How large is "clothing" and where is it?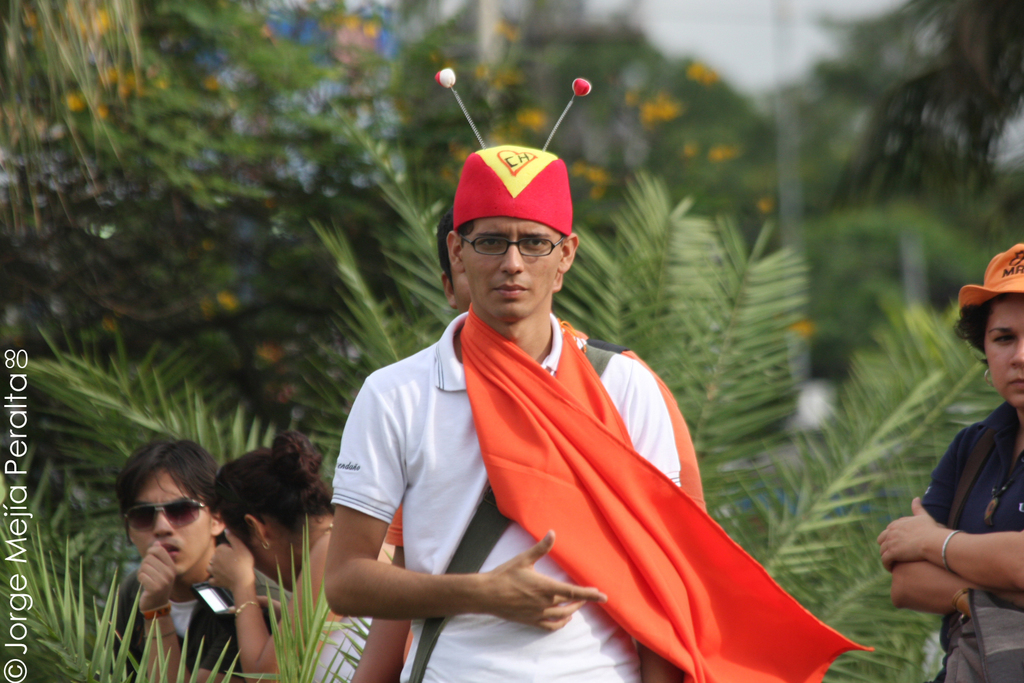
Bounding box: locate(375, 314, 715, 682).
